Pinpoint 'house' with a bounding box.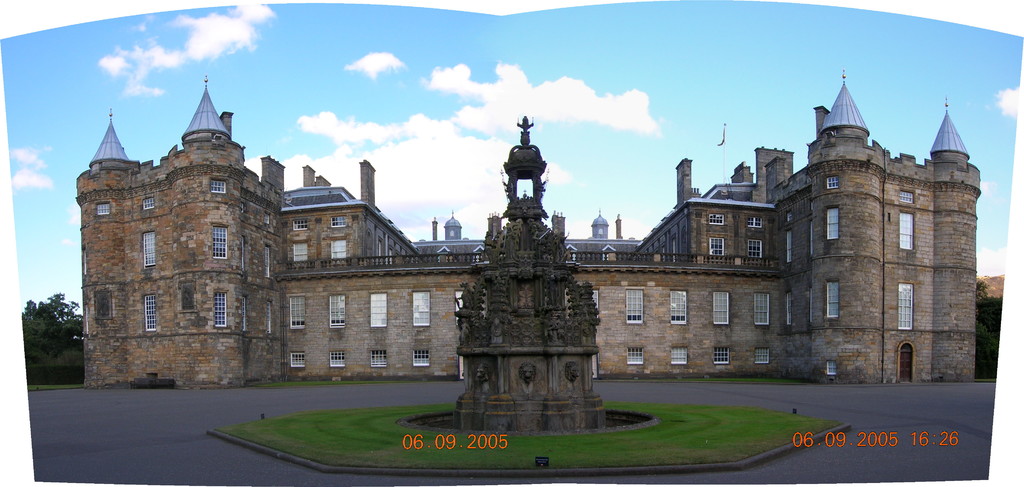
71,81,982,393.
